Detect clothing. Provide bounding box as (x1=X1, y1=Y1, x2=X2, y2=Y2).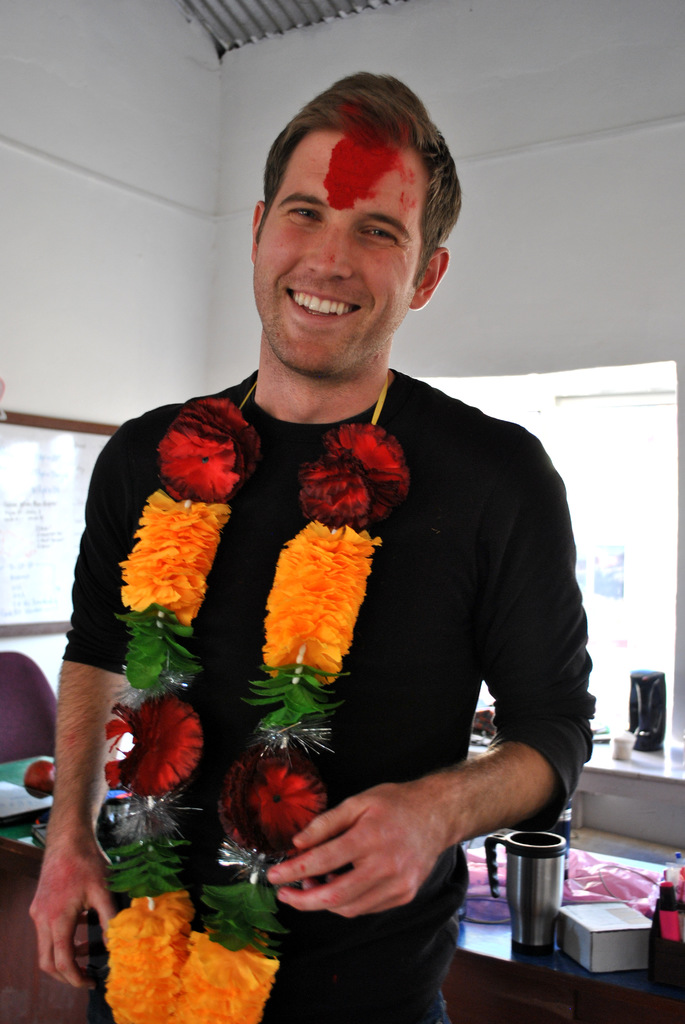
(x1=163, y1=336, x2=566, y2=902).
